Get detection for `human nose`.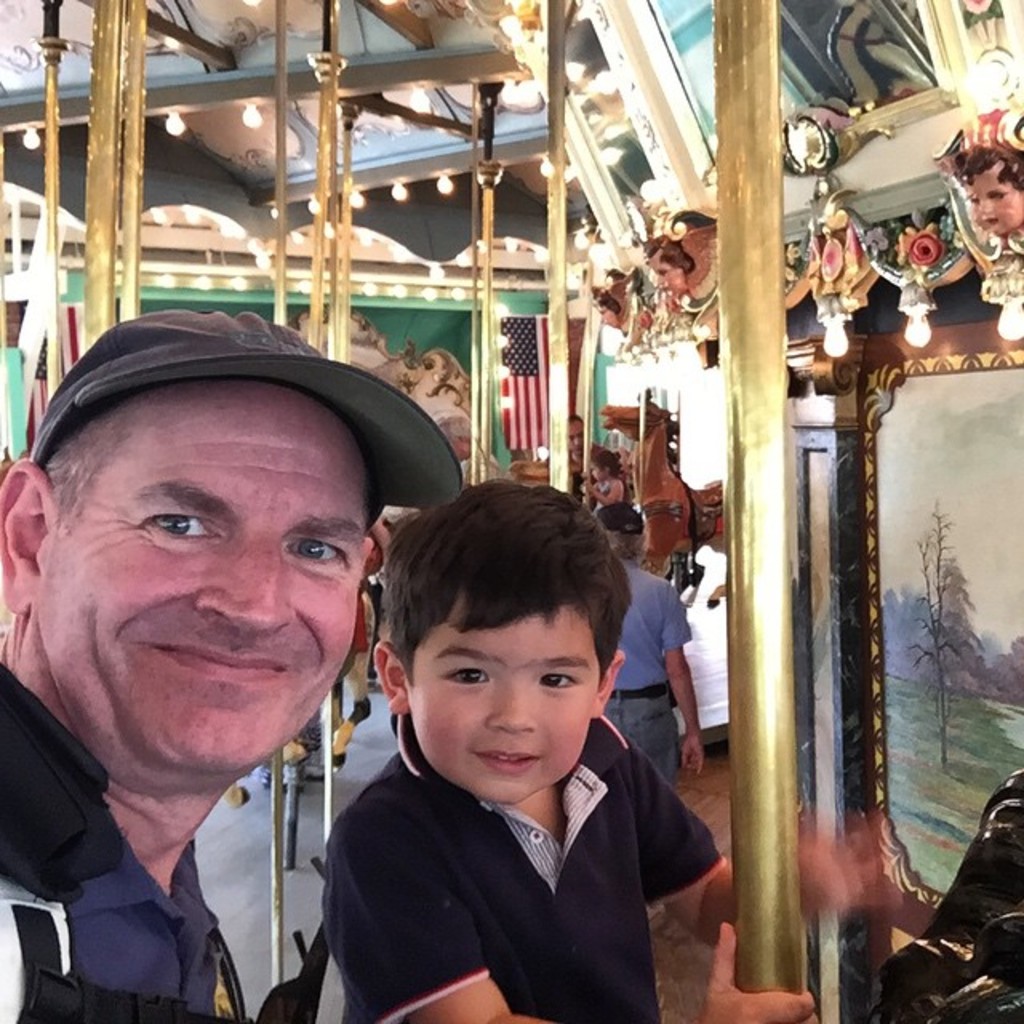
Detection: [left=979, top=200, right=989, bottom=213].
